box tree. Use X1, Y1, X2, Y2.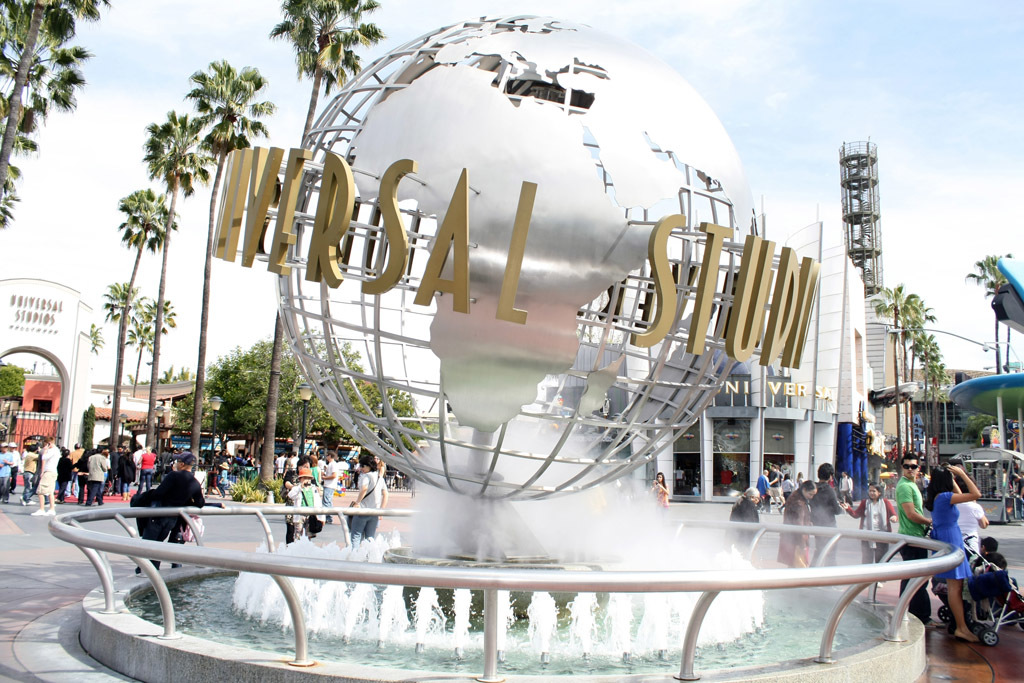
71, 138, 183, 447.
